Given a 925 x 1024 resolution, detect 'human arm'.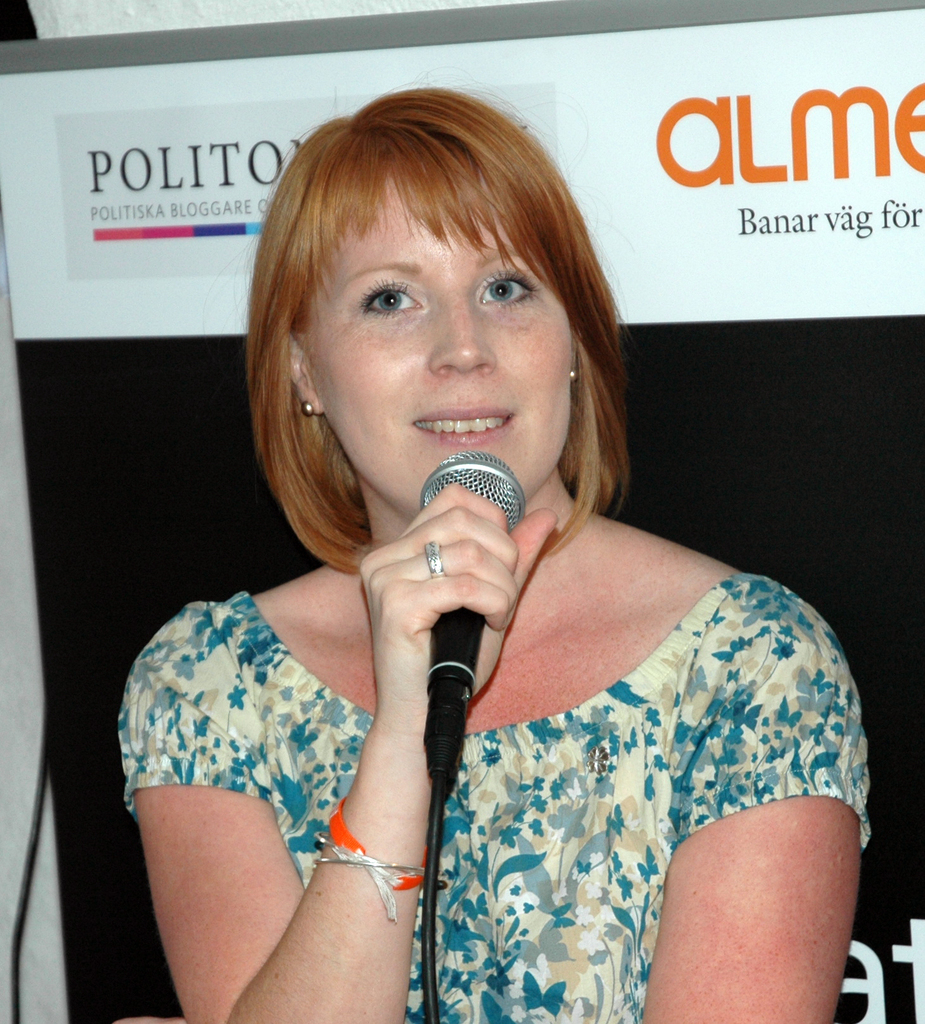
{"left": 634, "top": 571, "right": 878, "bottom": 1023}.
